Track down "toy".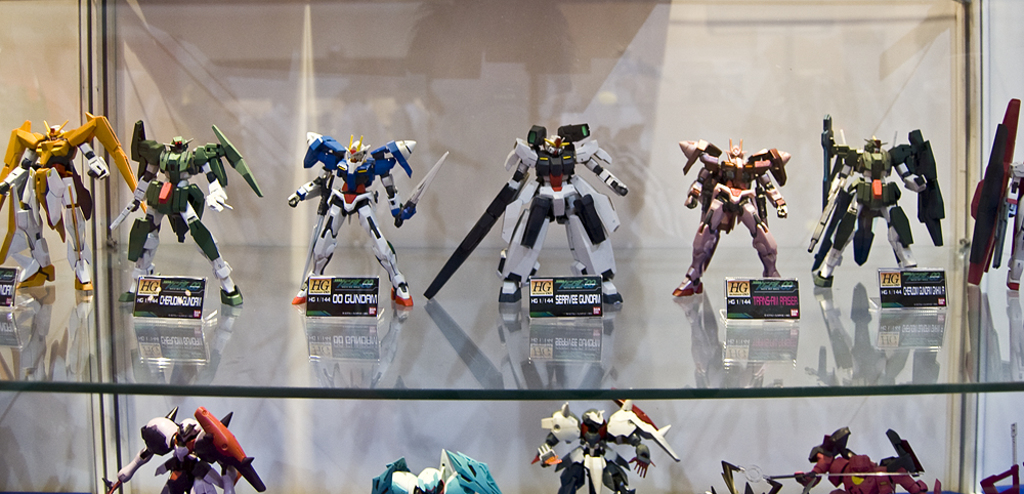
Tracked to [96,399,265,493].
